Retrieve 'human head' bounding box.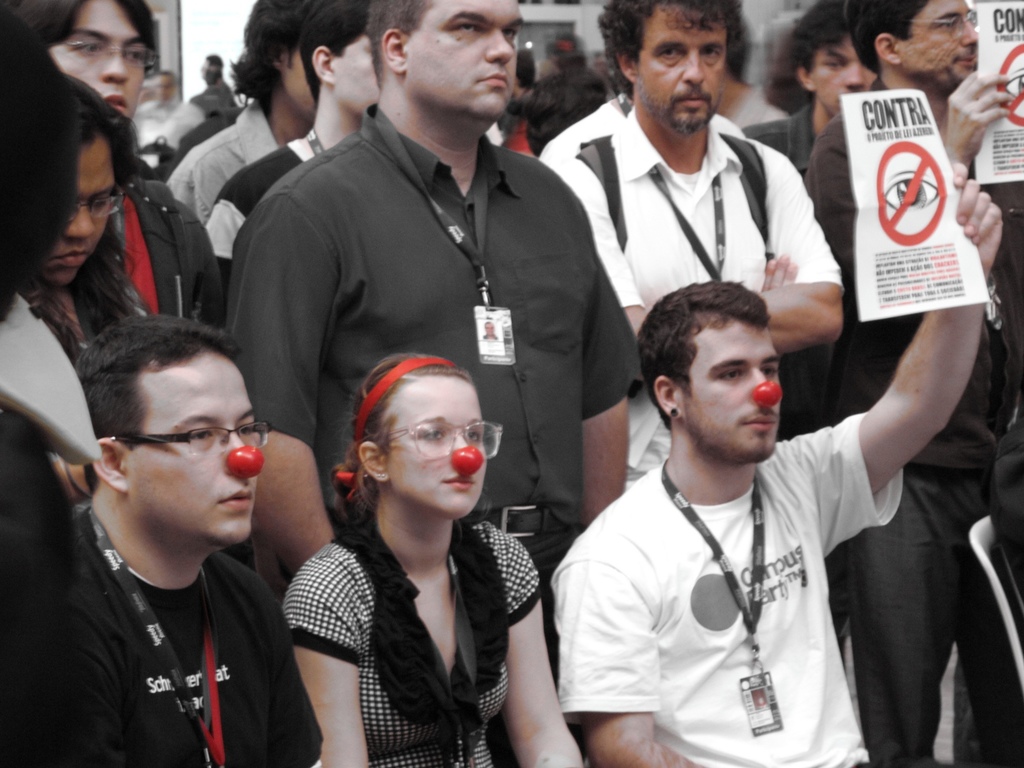
Bounding box: x1=369, y1=0, x2=526, y2=126.
